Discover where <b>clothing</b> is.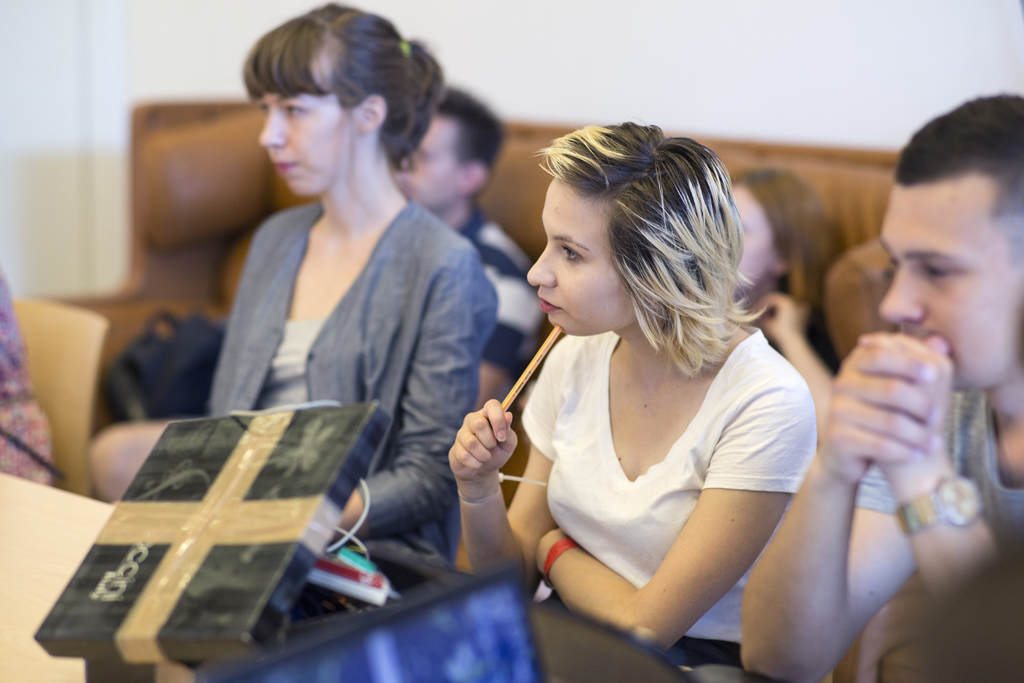
Discovered at [x1=175, y1=211, x2=495, y2=682].
